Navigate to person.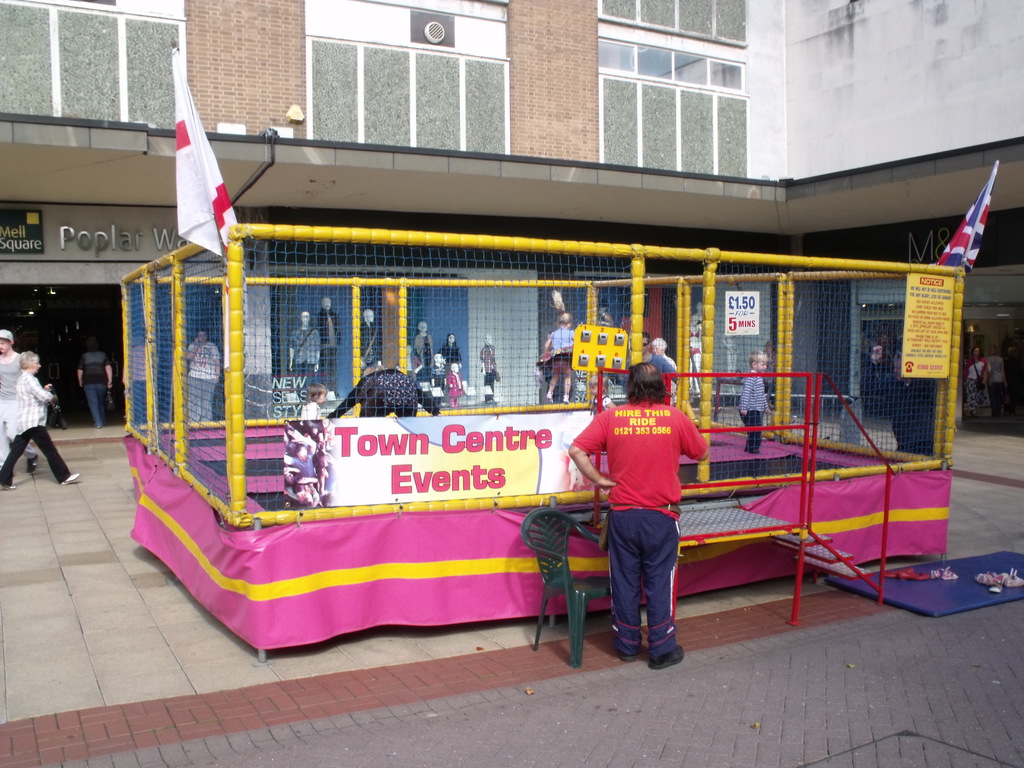
Navigation target: rect(72, 341, 117, 431).
